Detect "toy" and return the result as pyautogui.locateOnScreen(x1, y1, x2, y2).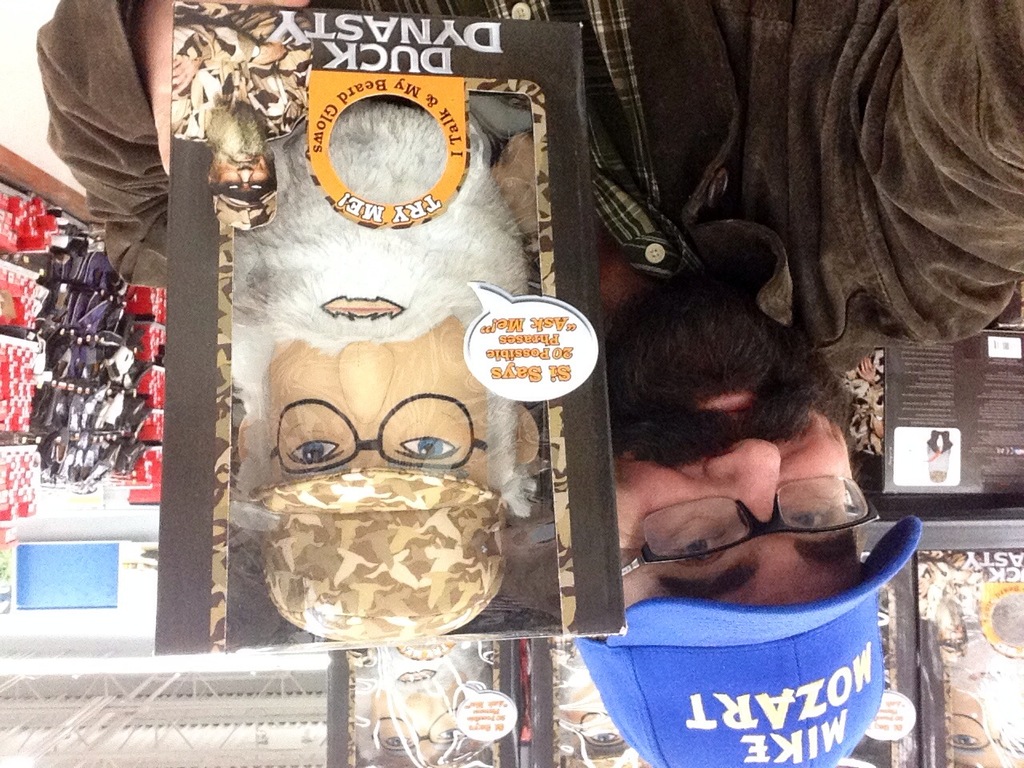
pyautogui.locateOnScreen(938, 562, 1023, 767).
